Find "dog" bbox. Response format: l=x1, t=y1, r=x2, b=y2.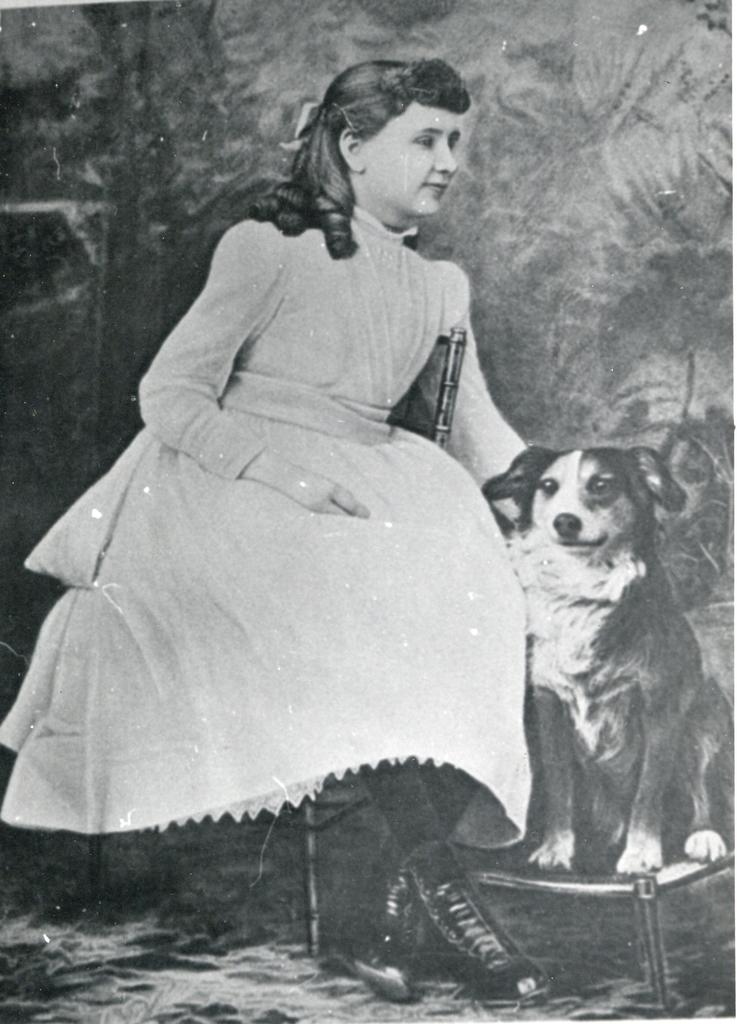
l=497, t=440, r=736, b=868.
